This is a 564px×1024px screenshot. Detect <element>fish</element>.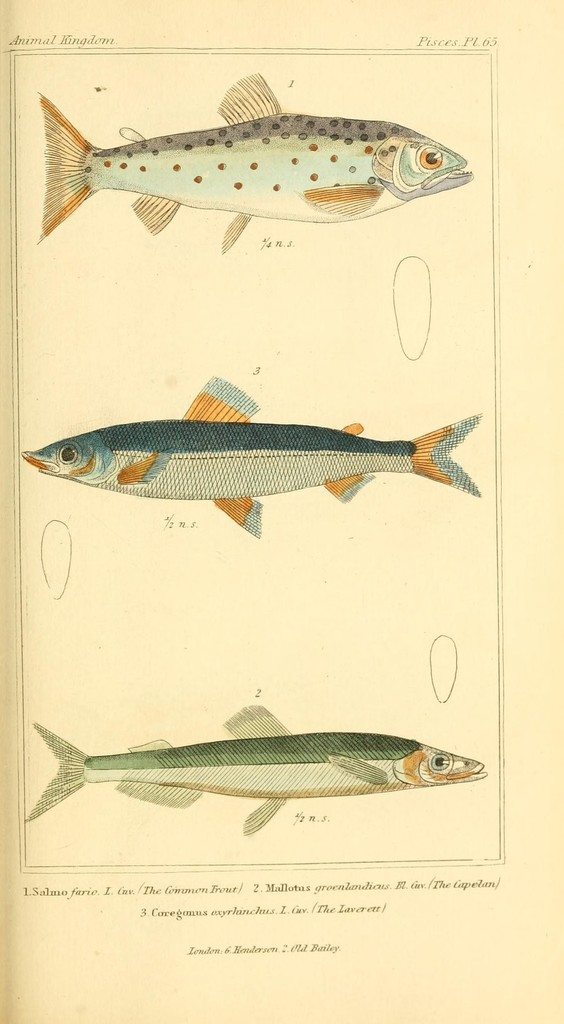
BBox(19, 700, 490, 835).
